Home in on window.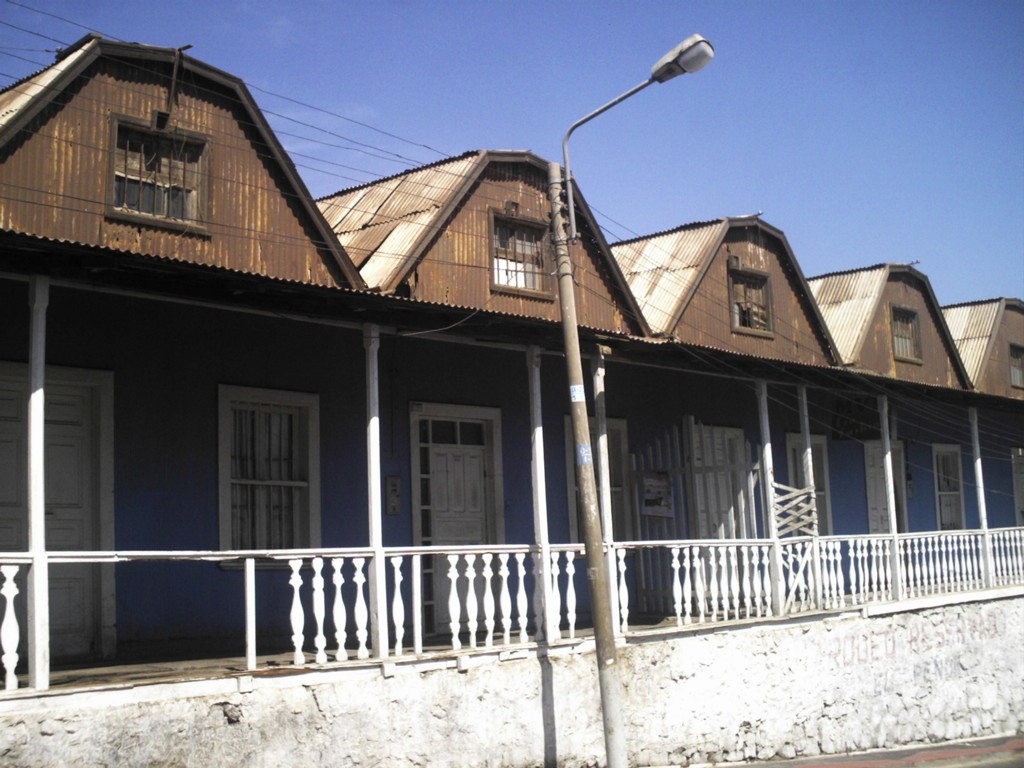
Homed in at l=728, t=268, r=774, b=332.
